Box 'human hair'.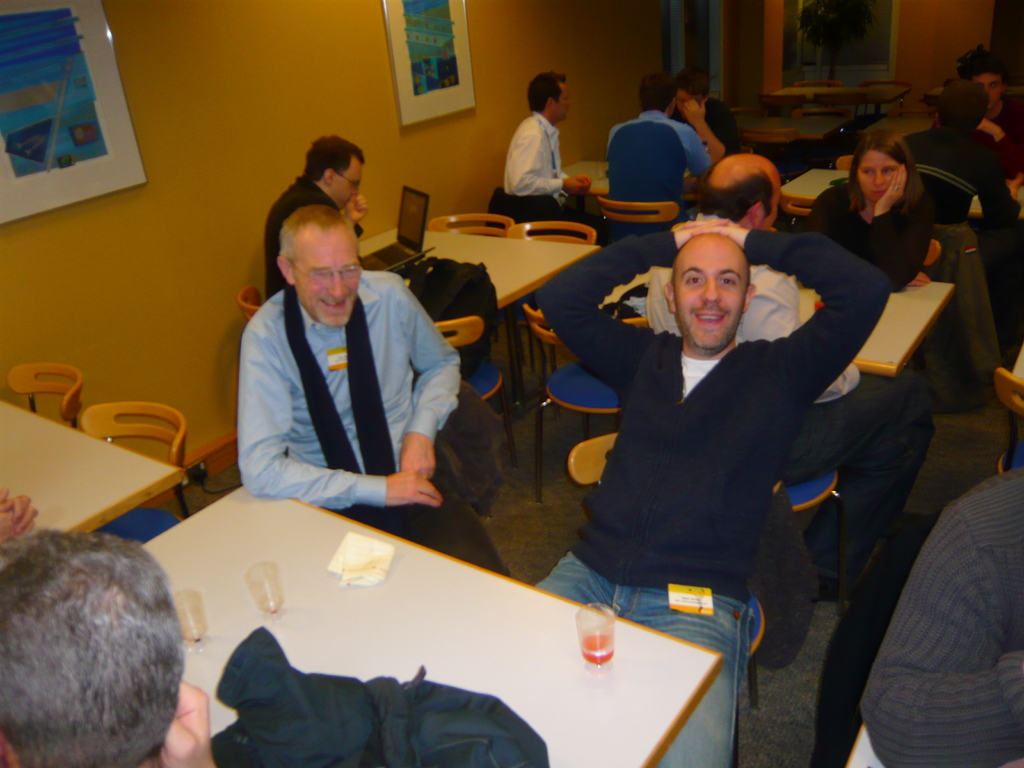
[0,534,170,767].
